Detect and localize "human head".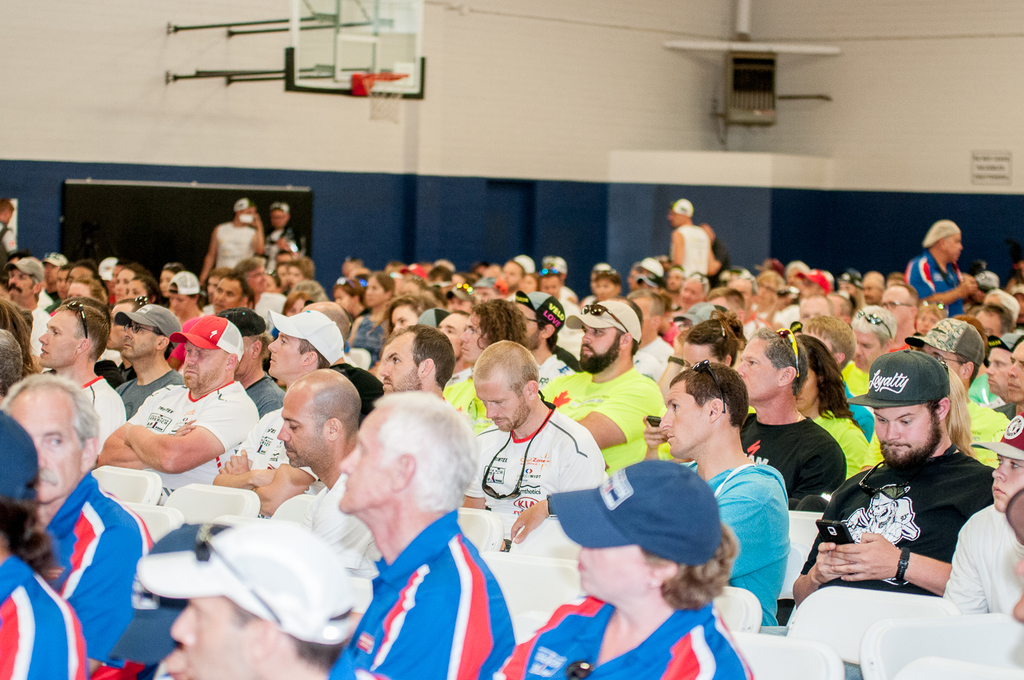
Localized at <bbox>4, 255, 45, 299</bbox>.
